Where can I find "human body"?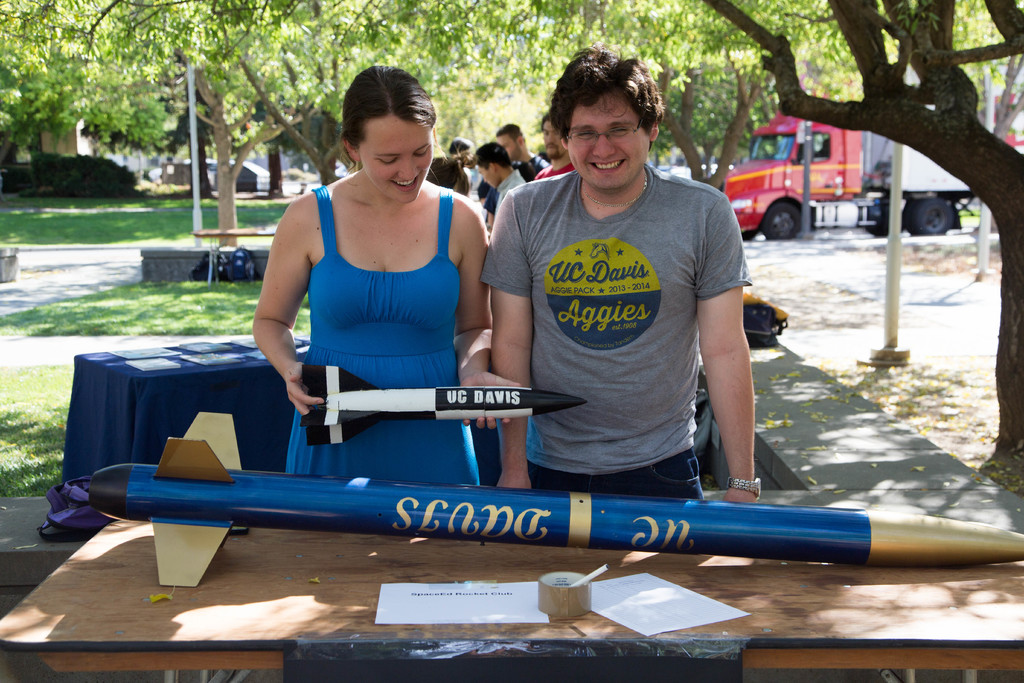
You can find it at <box>511,149,548,184</box>.
